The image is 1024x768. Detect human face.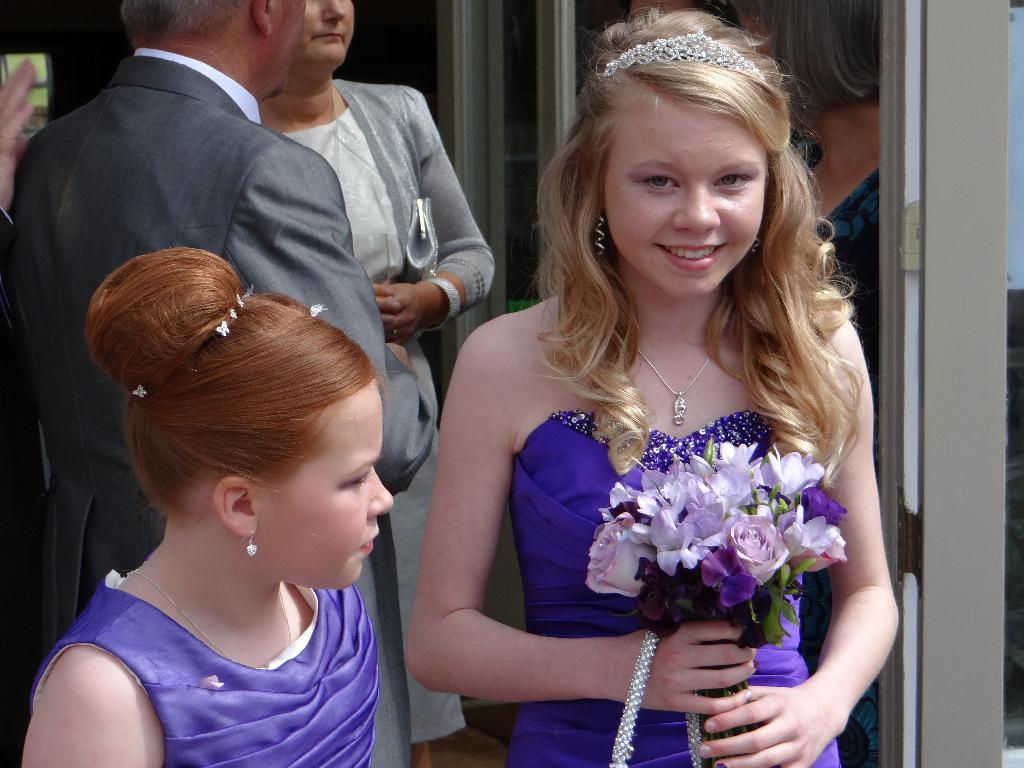
Detection: select_region(271, 0, 304, 92).
